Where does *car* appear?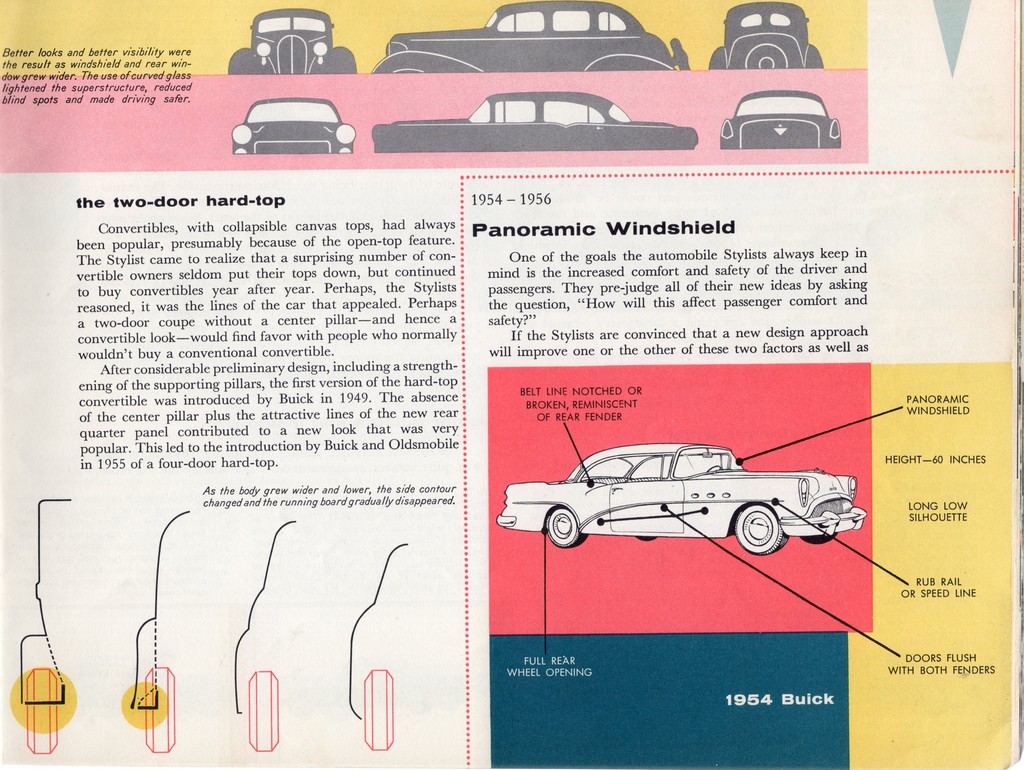
Appears at 495, 444, 869, 563.
